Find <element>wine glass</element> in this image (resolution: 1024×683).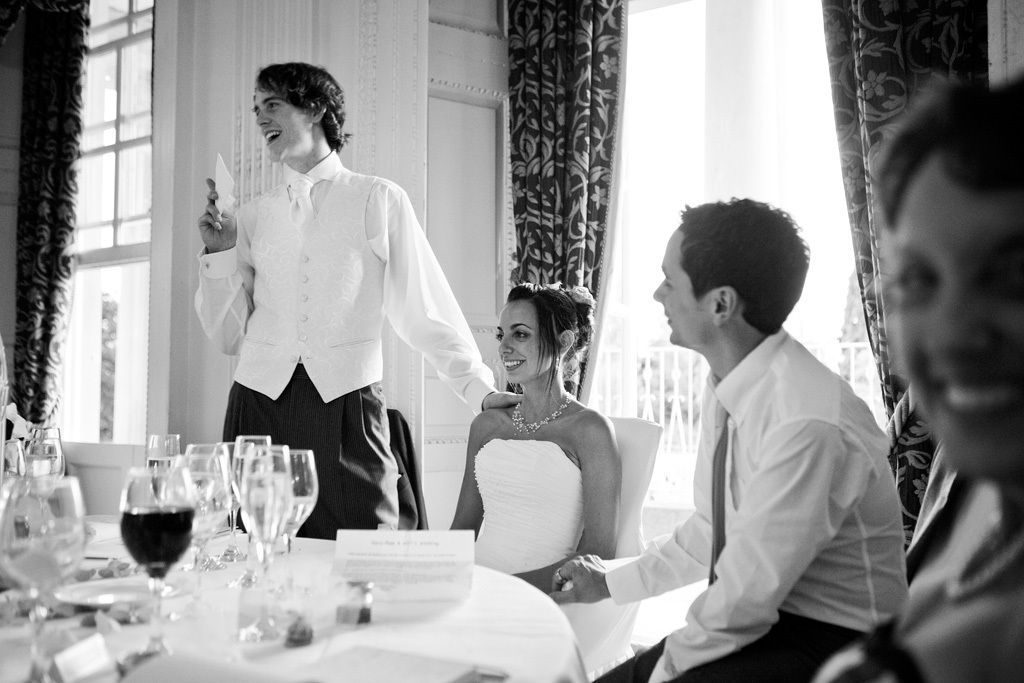
Rect(177, 452, 222, 580).
